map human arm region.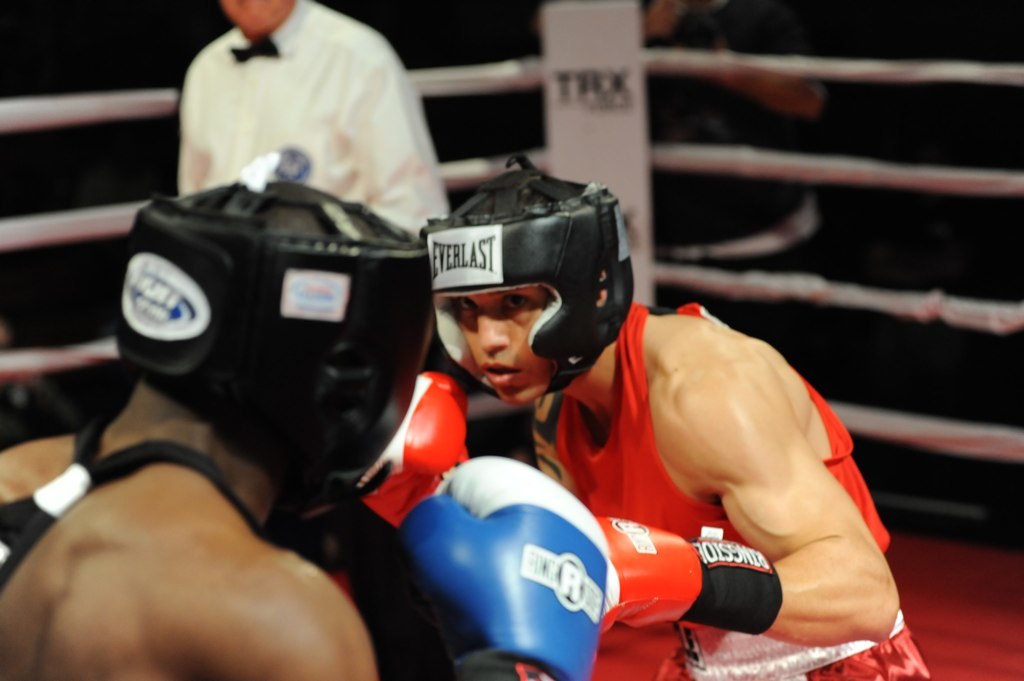
Mapped to {"x1": 225, "y1": 557, "x2": 387, "y2": 680}.
